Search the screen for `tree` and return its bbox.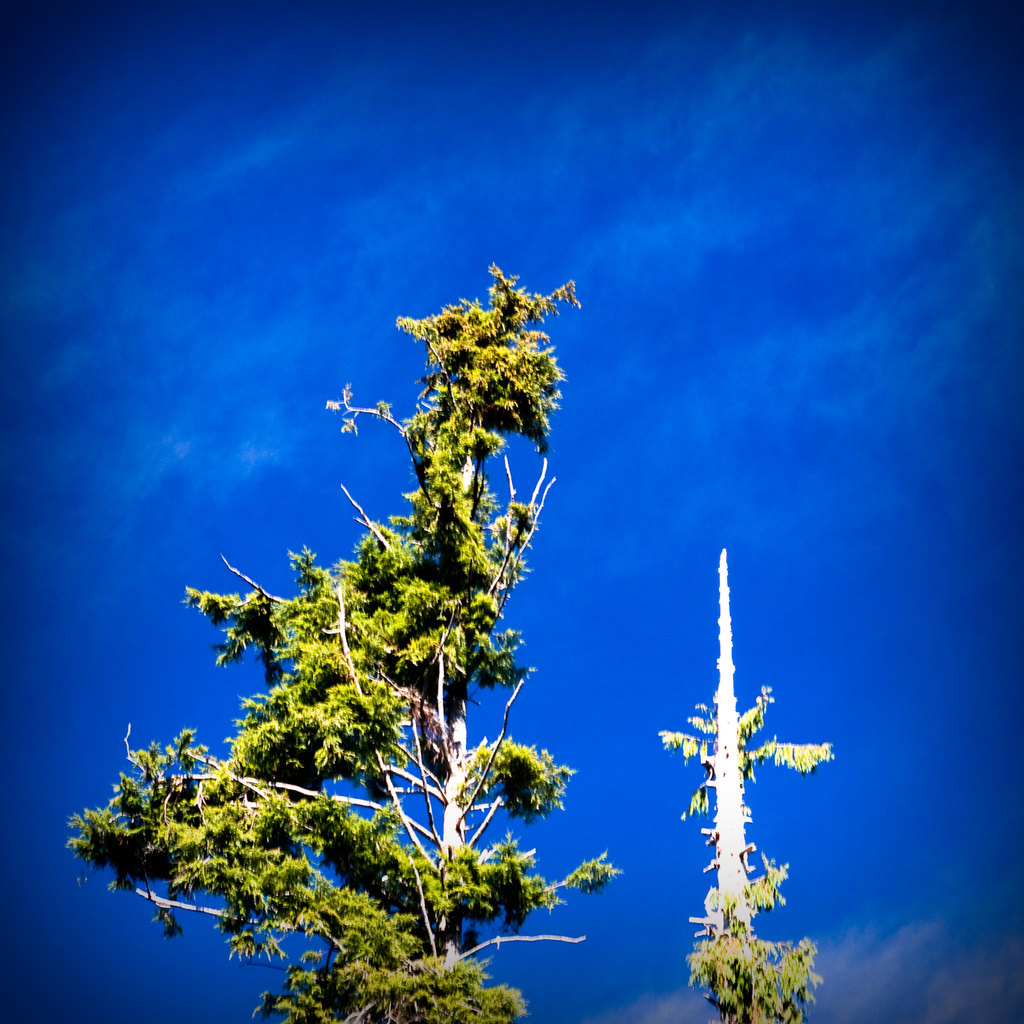
Found: (64,257,627,1023).
